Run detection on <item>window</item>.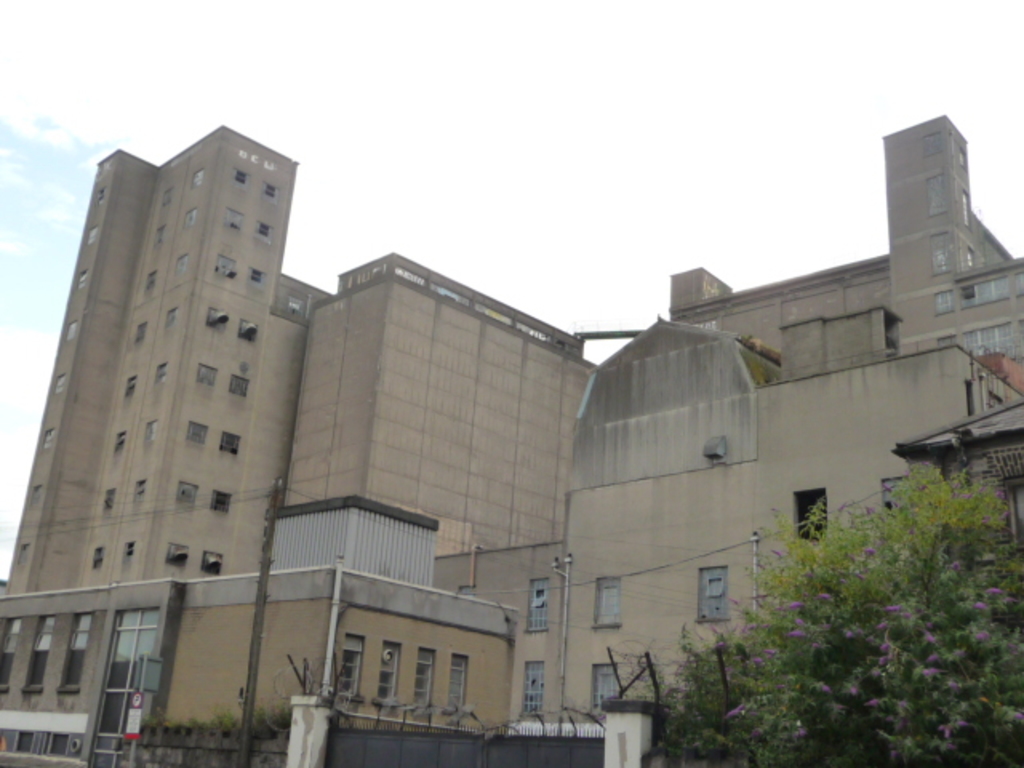
Result: 144 419 157 445.
